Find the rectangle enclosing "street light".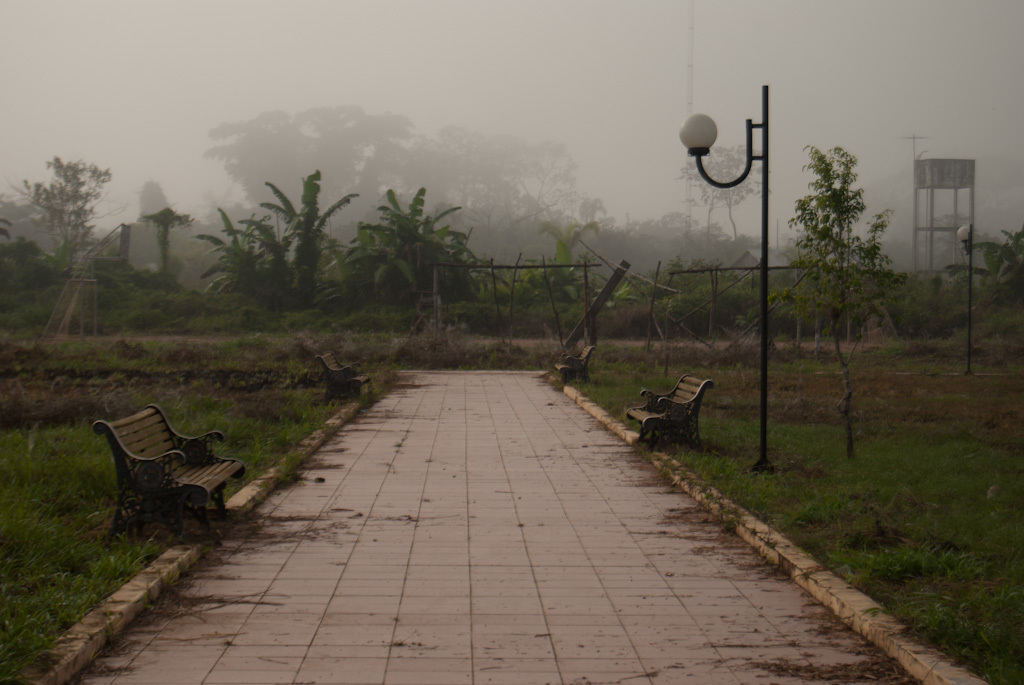
671, 67, 817, 502.
